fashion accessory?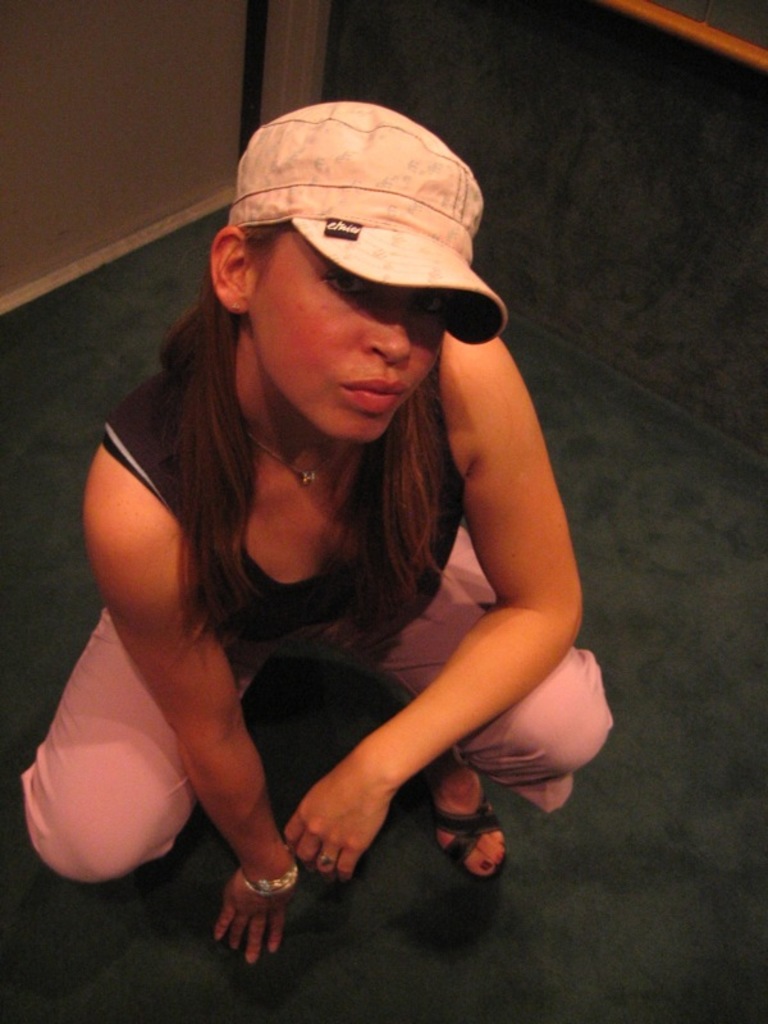
x1=426, y1=772, x2=515, y2=892
